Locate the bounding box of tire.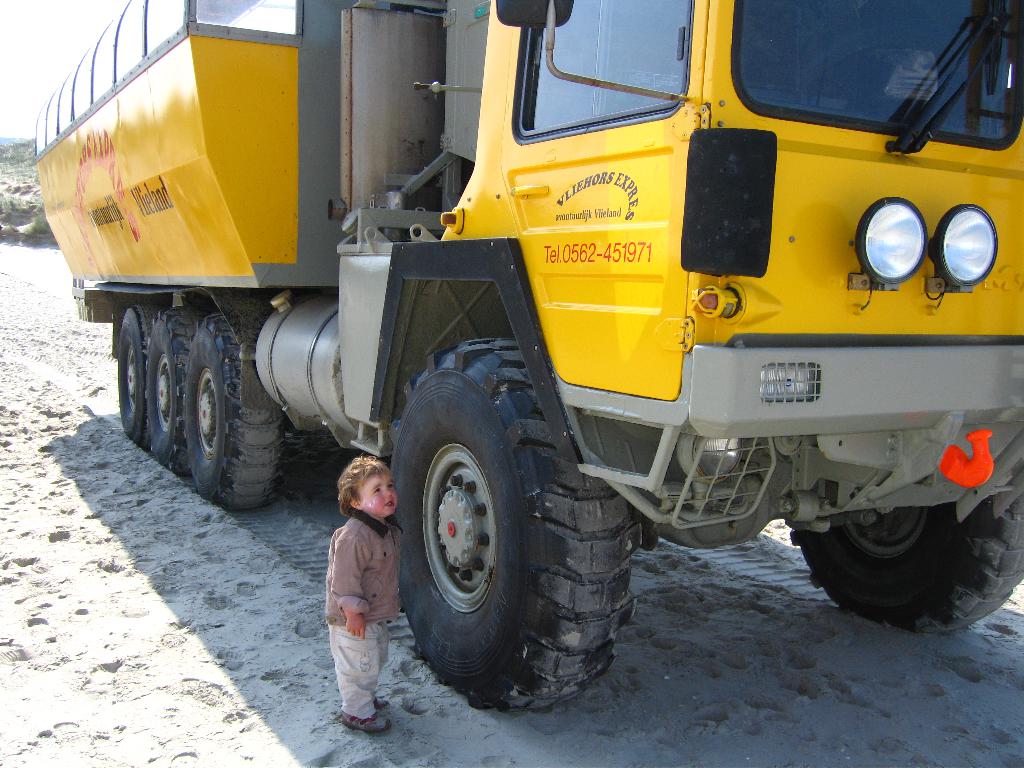
Bounding box: <region>145, 305, 184, 474</region>.
